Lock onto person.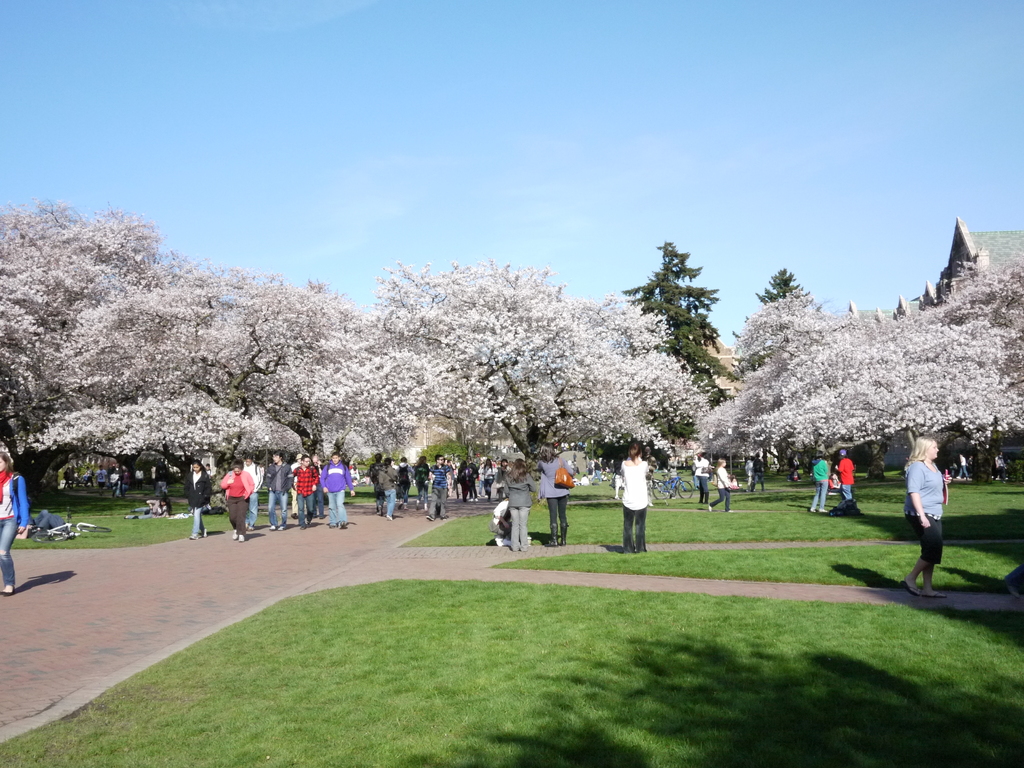
Locked: (left=253, top=458, right=262, bottom=484).
